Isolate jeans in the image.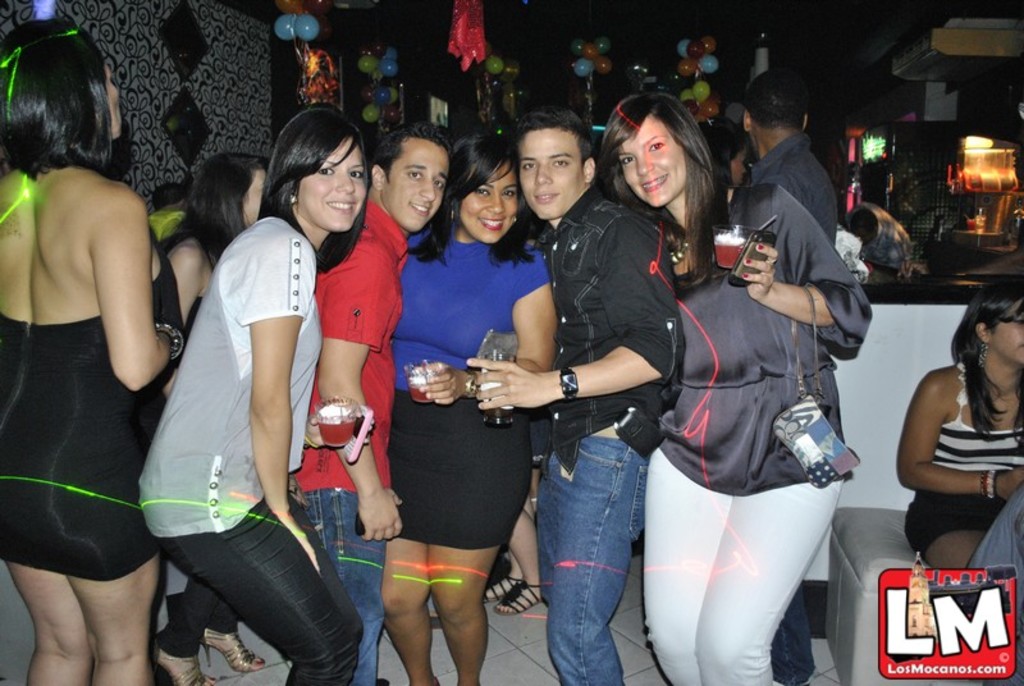
Isolated region: 529 427 641 681.
